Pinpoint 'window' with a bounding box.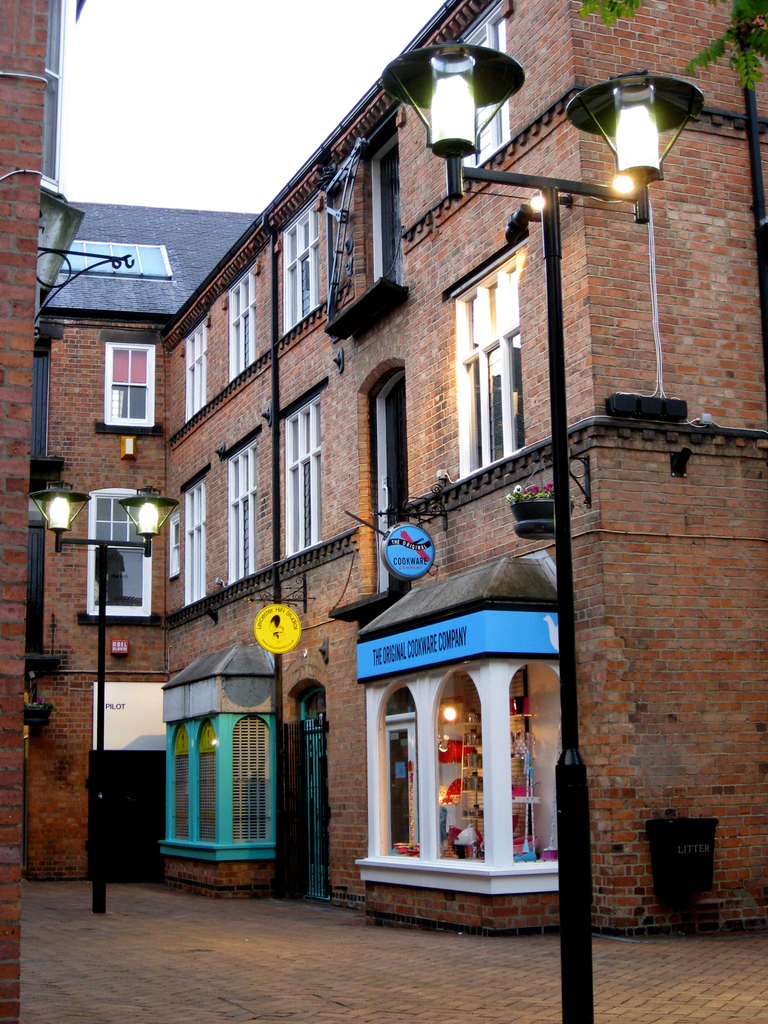
box=[225, 268, 258, 382].
